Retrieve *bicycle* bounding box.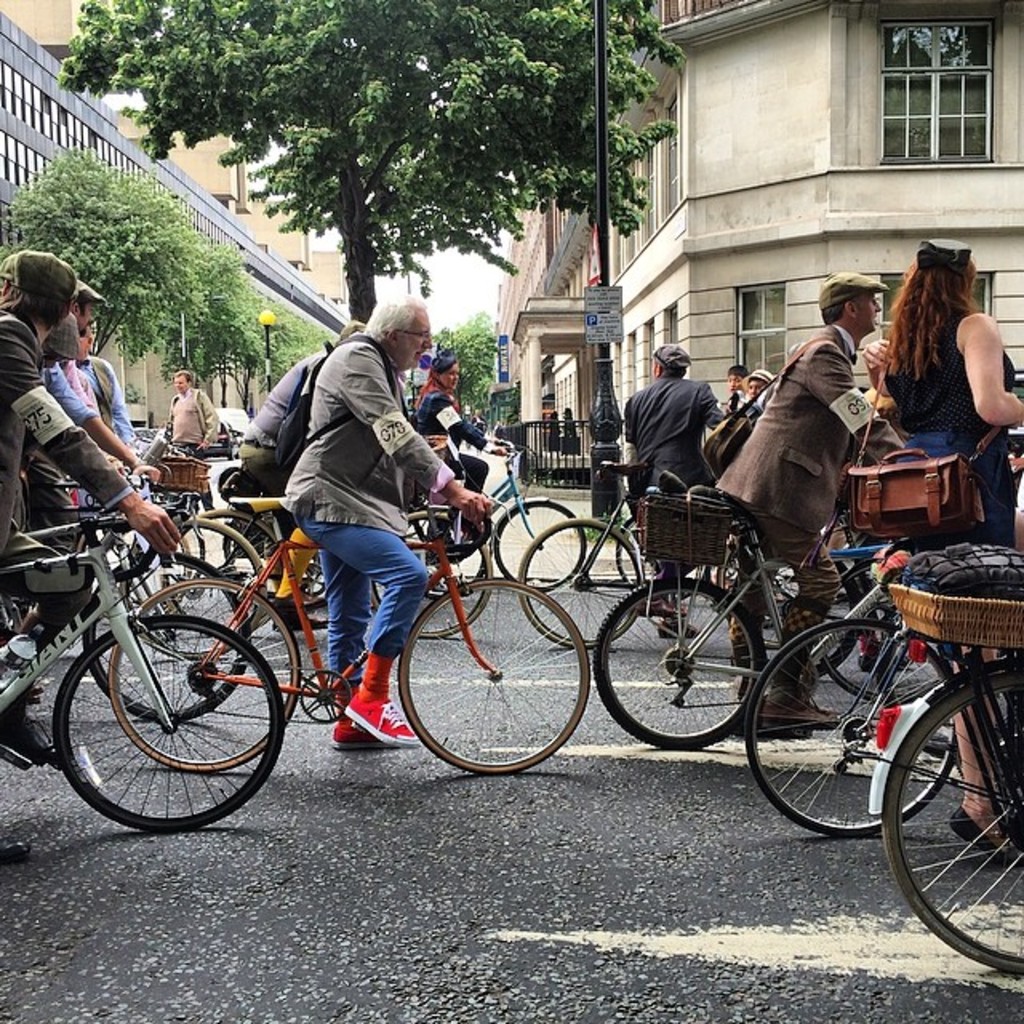
Bounding box: locate(389, 445, 586, 610).
